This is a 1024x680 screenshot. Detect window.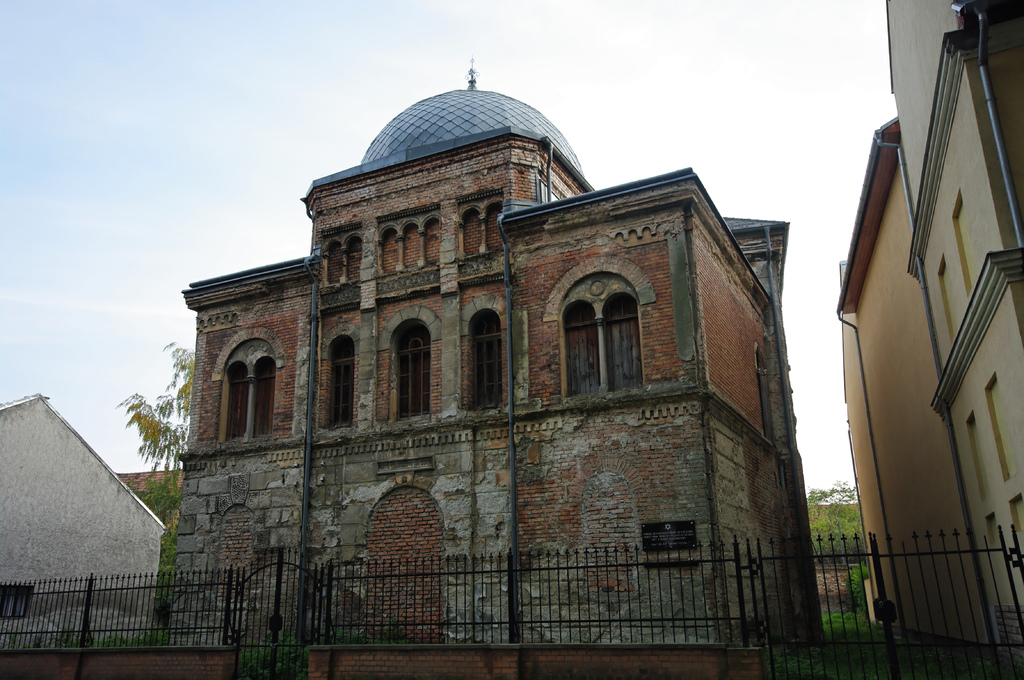
[376,203,440,280].
